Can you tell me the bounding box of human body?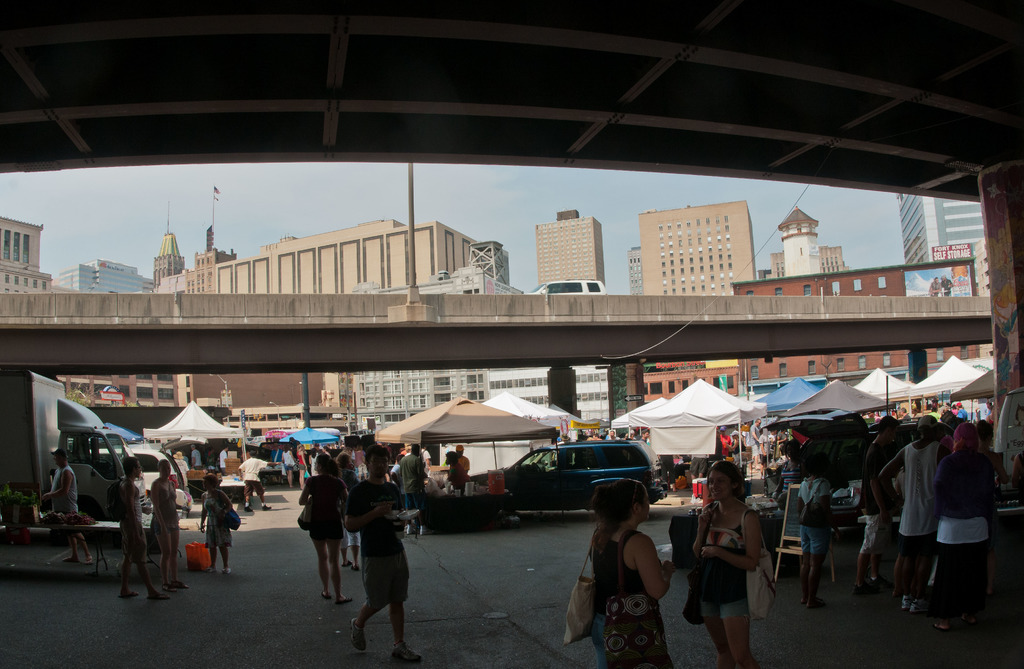
{"left": 335, "top": 453, "right": 356, "bottom": 570}.
